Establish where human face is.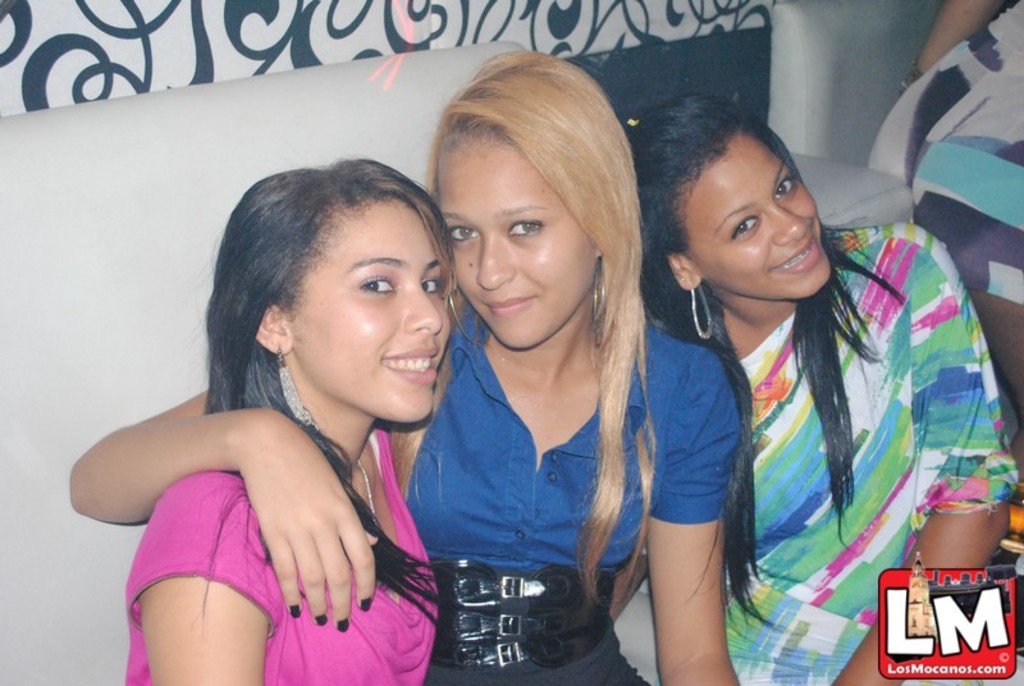
Established at [681, 123, 842, 302].
